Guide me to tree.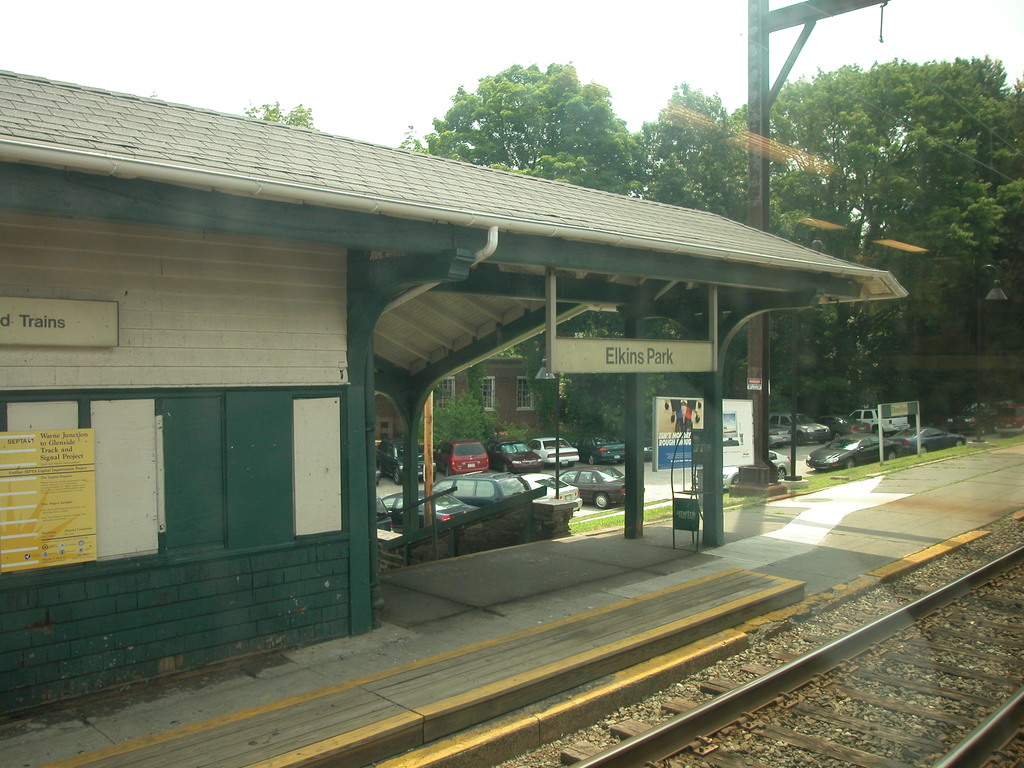
Guidance: Rect(228, 98, 318, 125).
